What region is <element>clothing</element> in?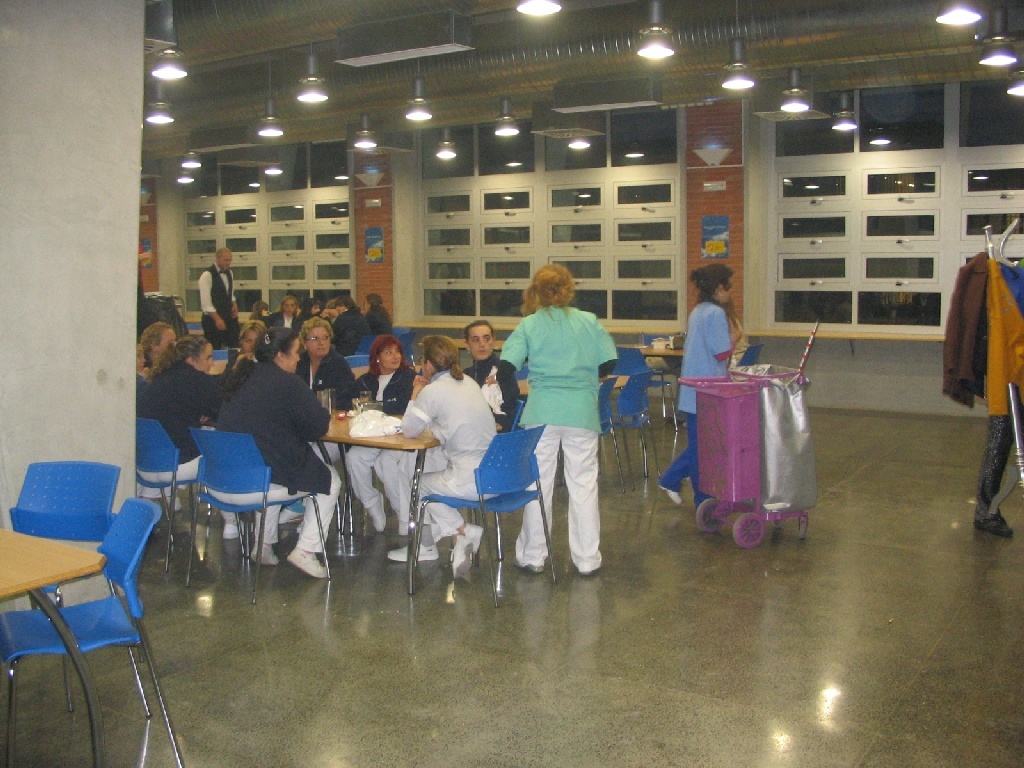
crop(340, 309, 377, 356).
